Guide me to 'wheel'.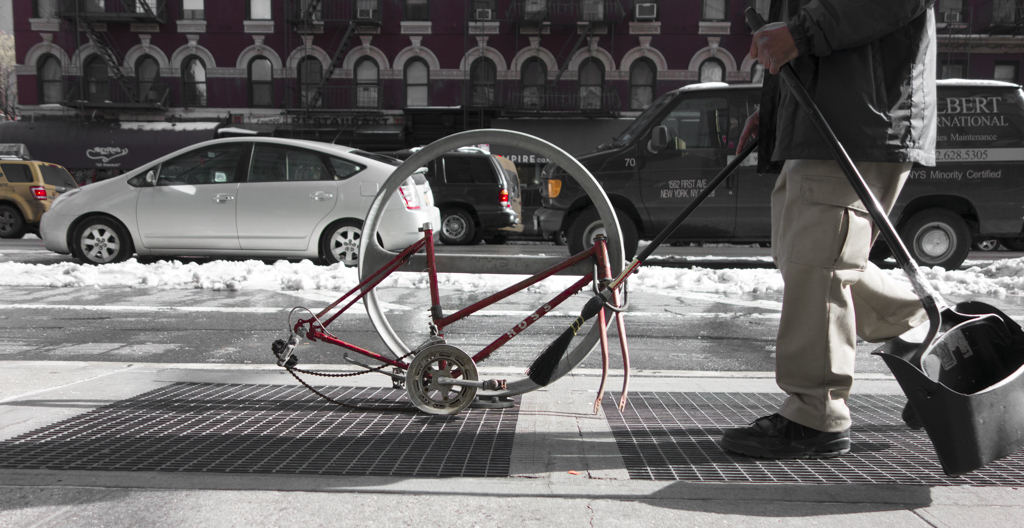
Guidance: (73, 215, 130, 265).
